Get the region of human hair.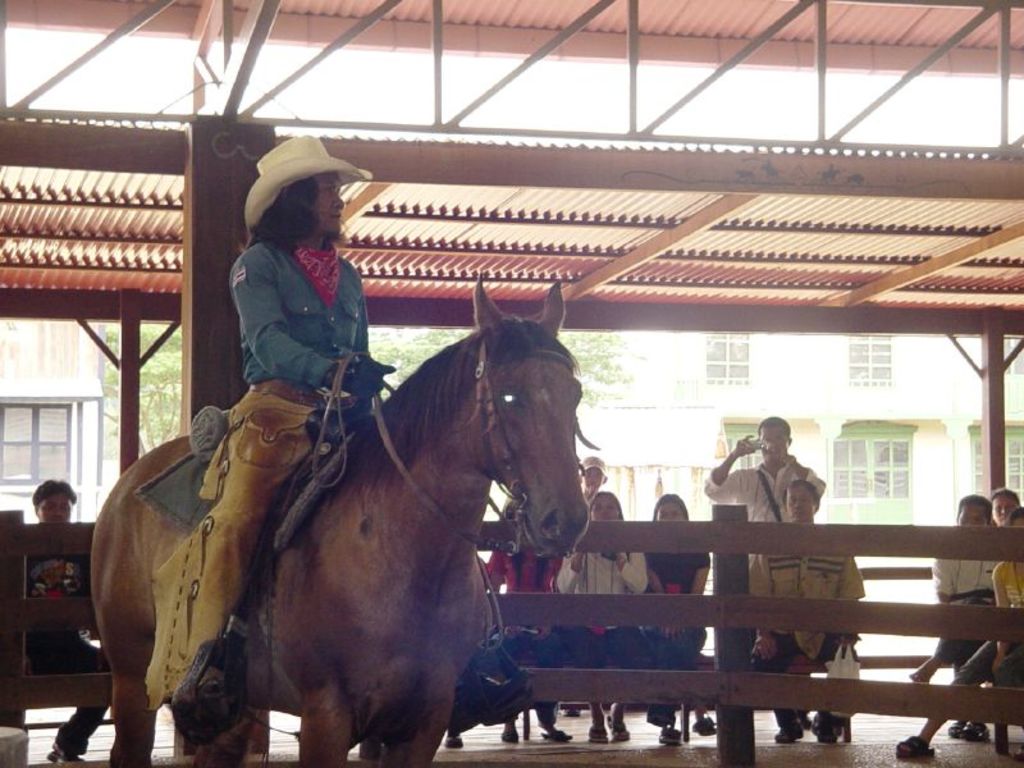
783, 484, 815, 512.
